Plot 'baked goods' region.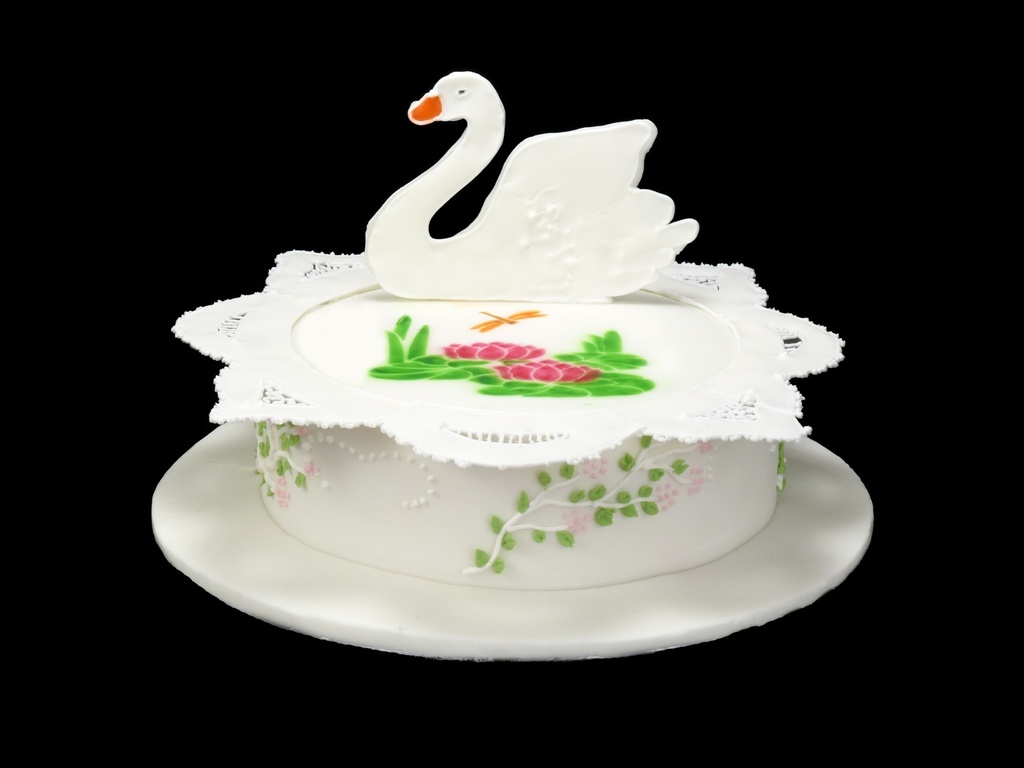
Plotted at [145,257,871,671].
